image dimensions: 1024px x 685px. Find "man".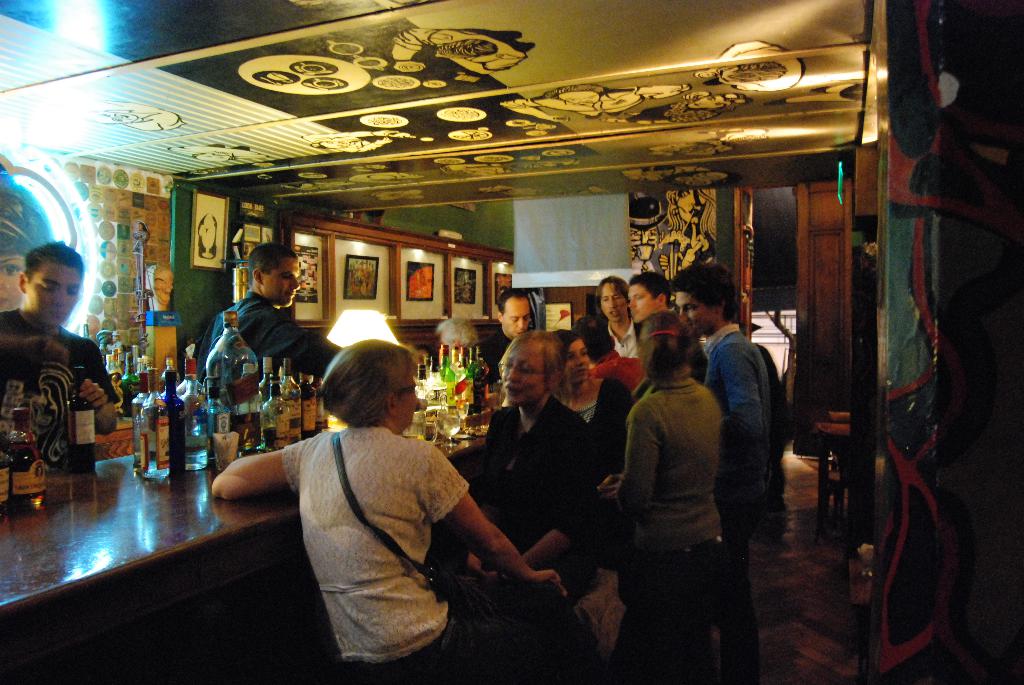
(197, 244, 321, 415).
